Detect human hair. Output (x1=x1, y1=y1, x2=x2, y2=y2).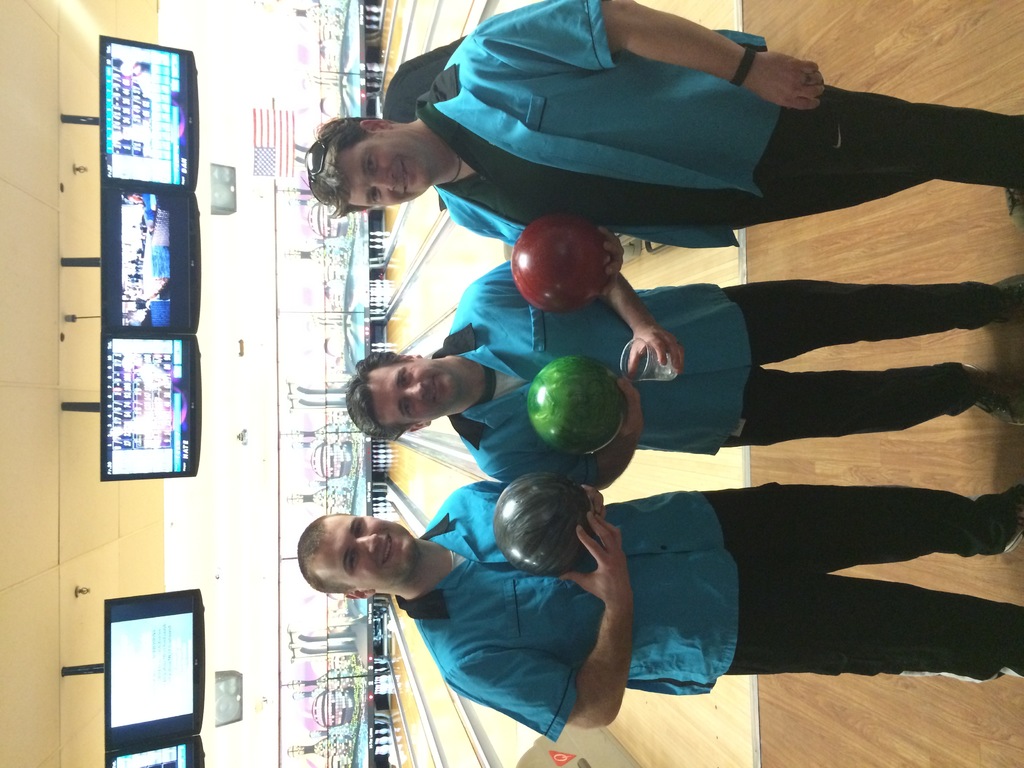
(x1=343, y1=346, x2=417, y2=448).
